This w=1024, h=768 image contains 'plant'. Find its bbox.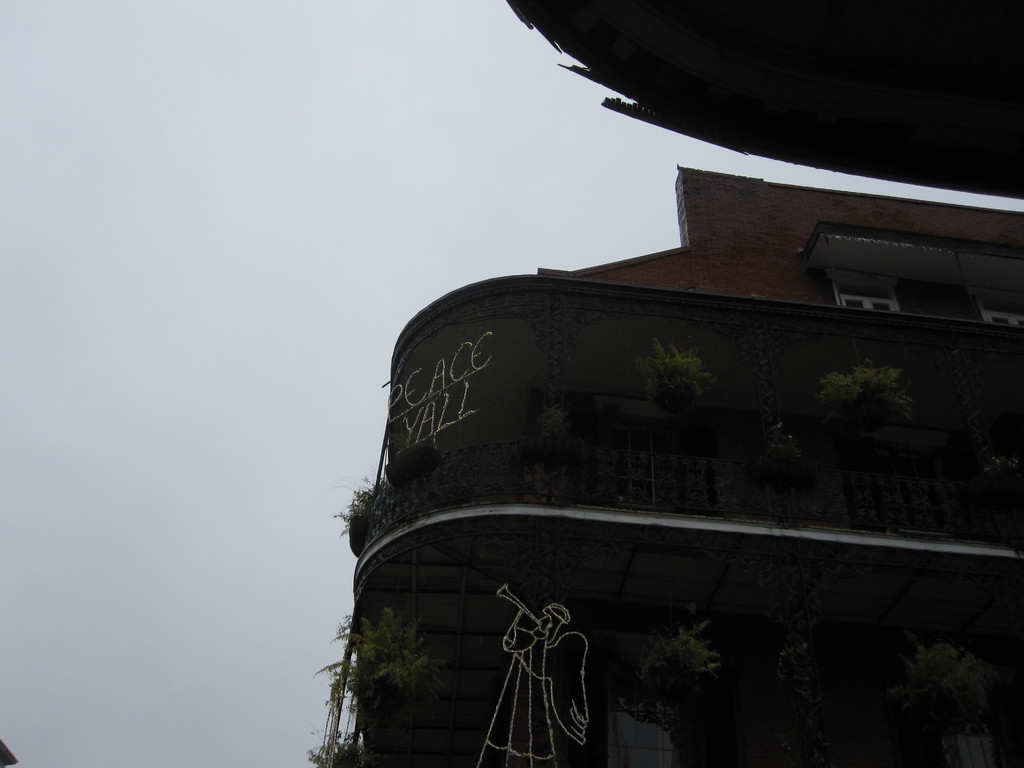
select_region(307, 721, 364, 767).
